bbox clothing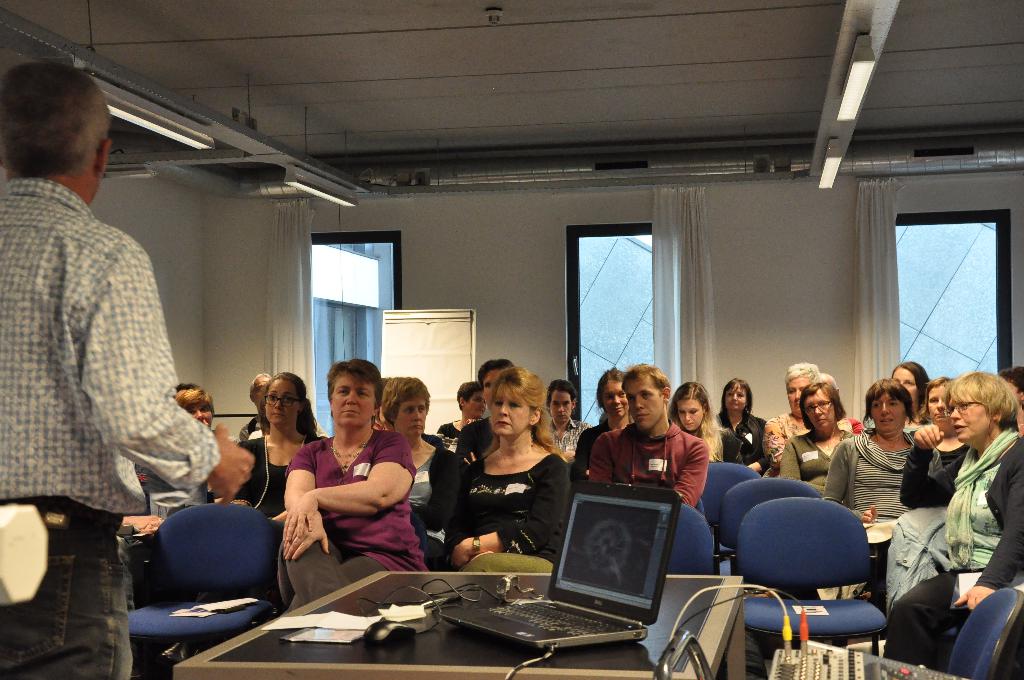
l=885, t=426, r=1023, b=667
